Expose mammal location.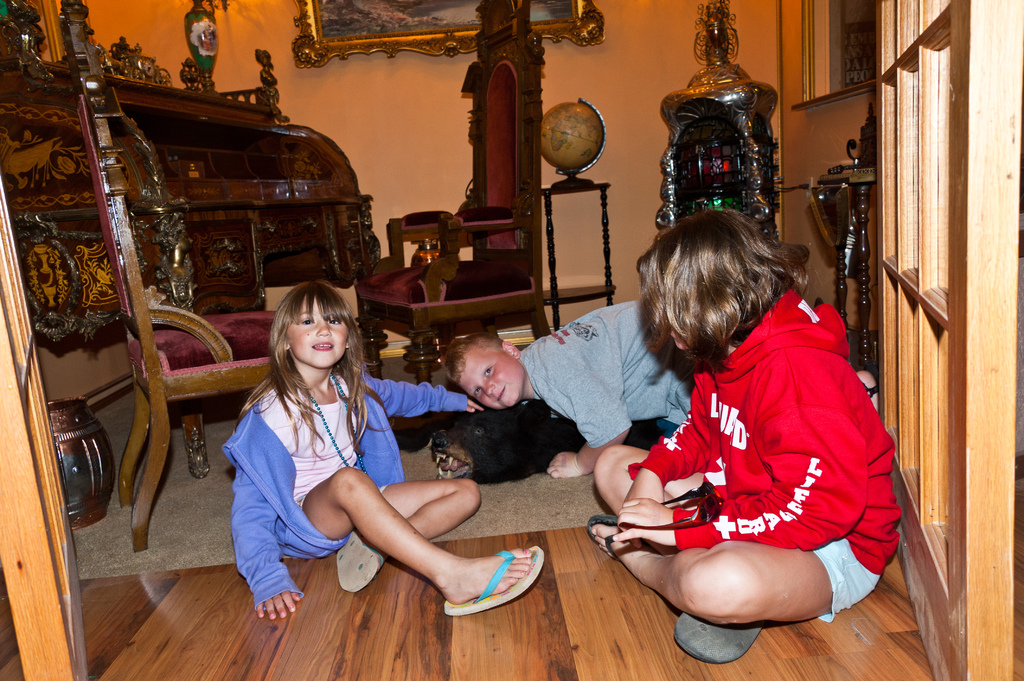
Exposed at (x1=438, y1=402, x2=661, y2=487).
